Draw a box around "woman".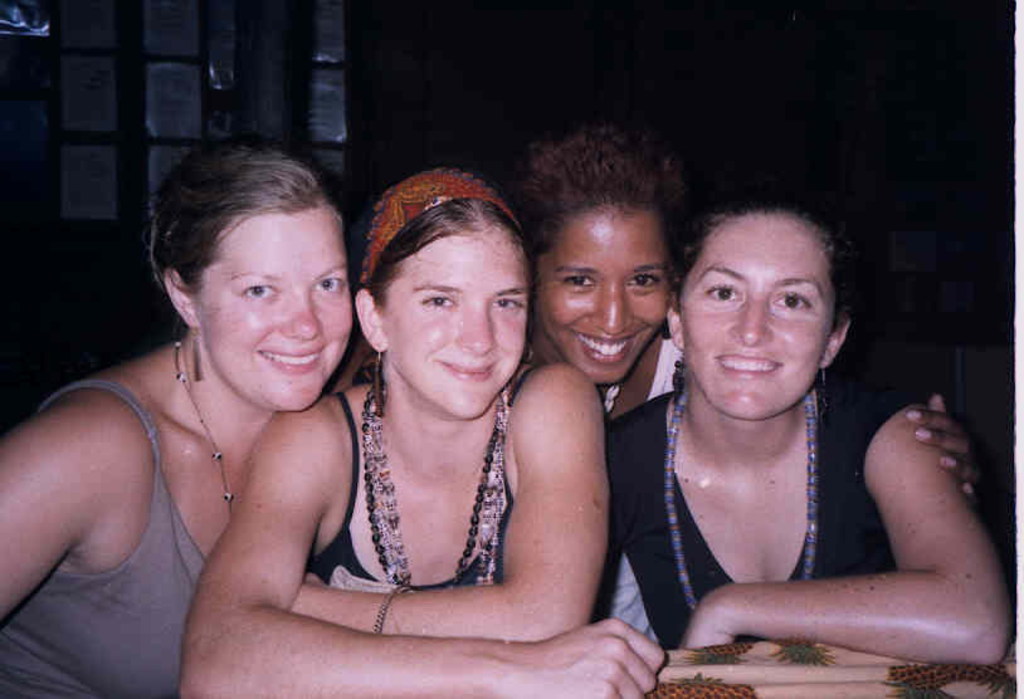
l=593, t=161, r=1011, b=670.
